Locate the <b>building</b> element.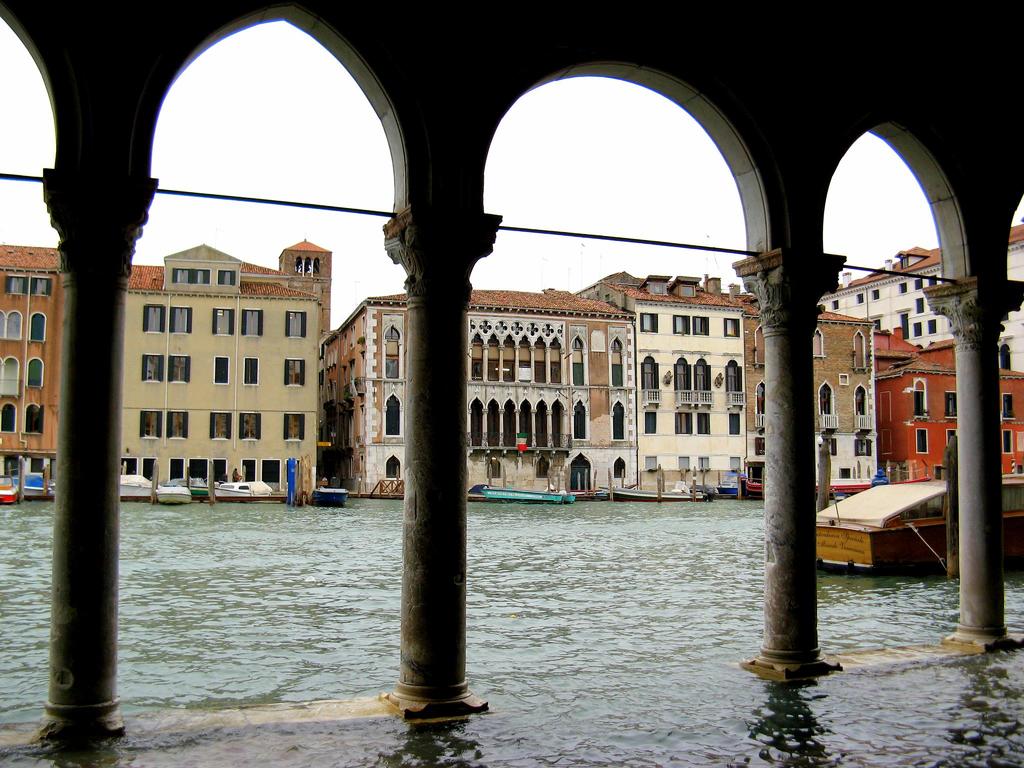
Element bbox: (0, 240, 334, 477).
